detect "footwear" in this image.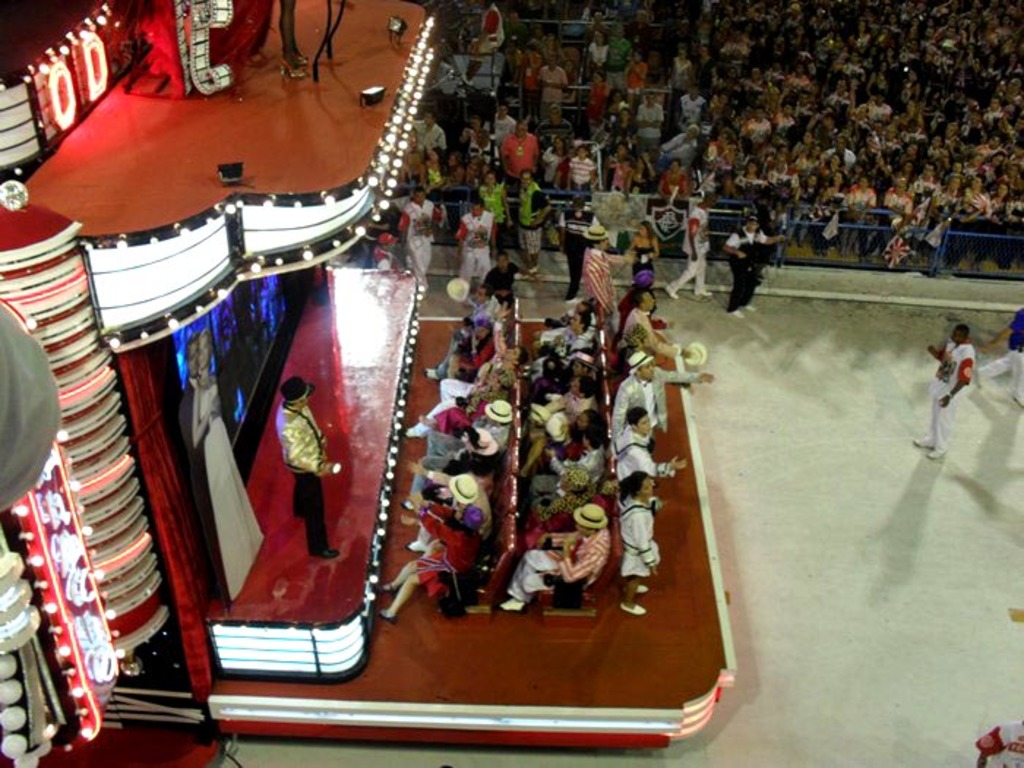
Detection: bbox(410, 429, 418, 434).
